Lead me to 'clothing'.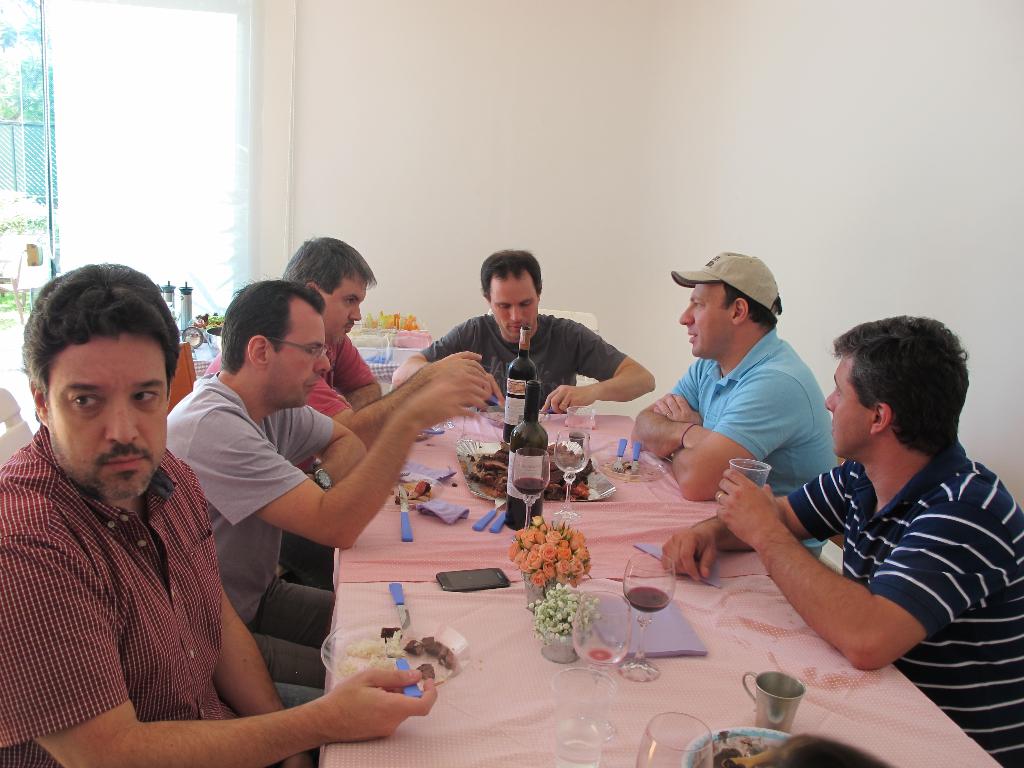
Lead to [left=664, top=323, right=833, bottom=557].
